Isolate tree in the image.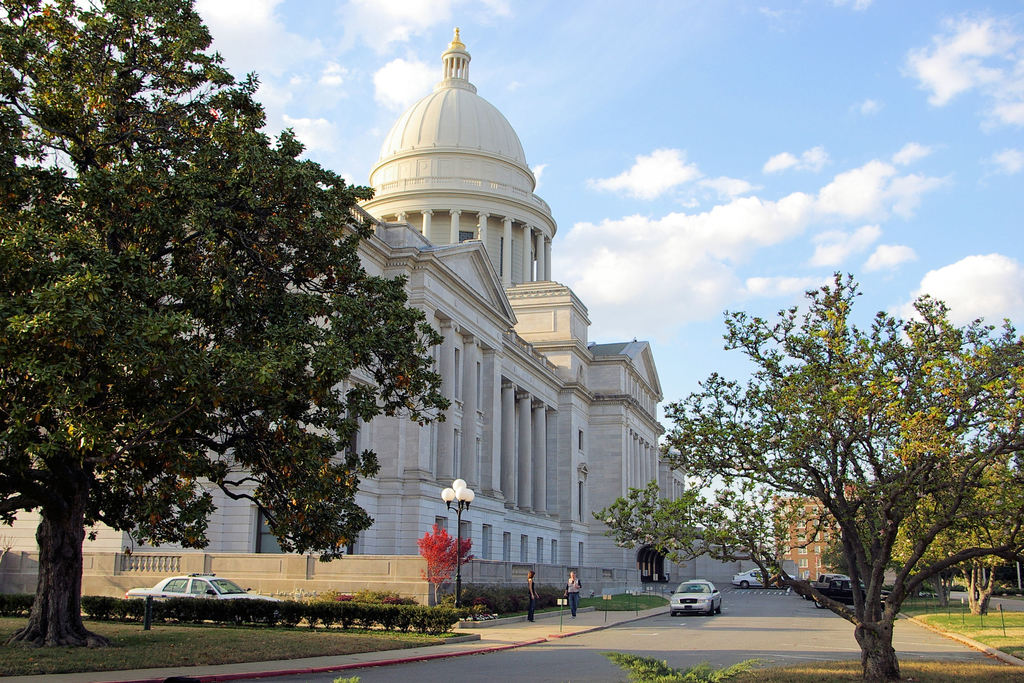
Isolated region: [left=616, top=258, right=1000, bottom=654].
